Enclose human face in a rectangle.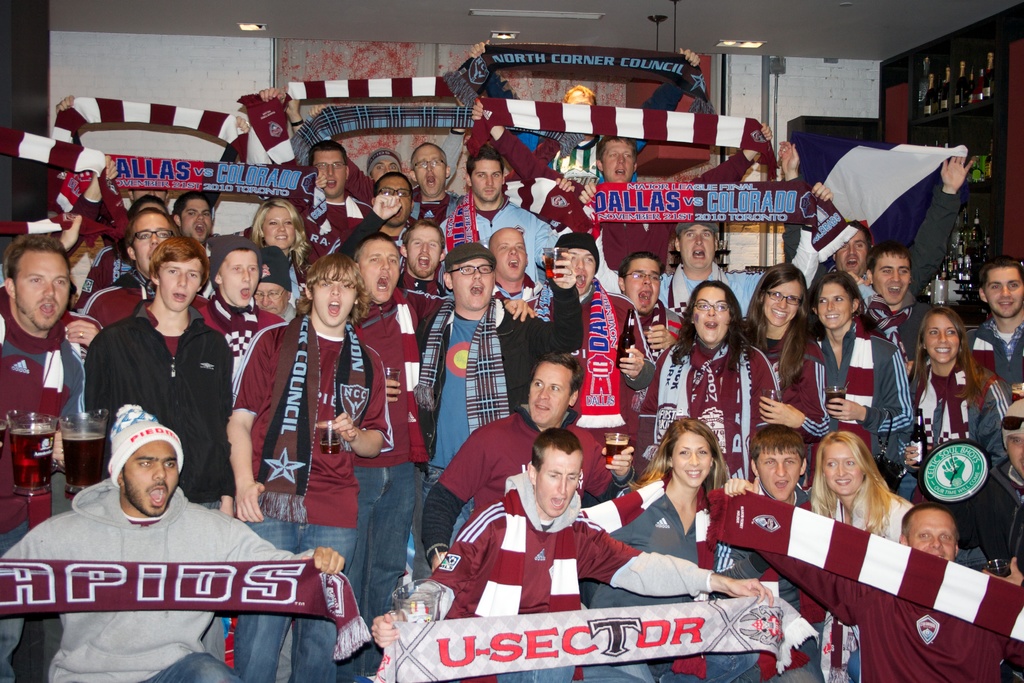
[left=360, top=238, right=402, bottom=309].
